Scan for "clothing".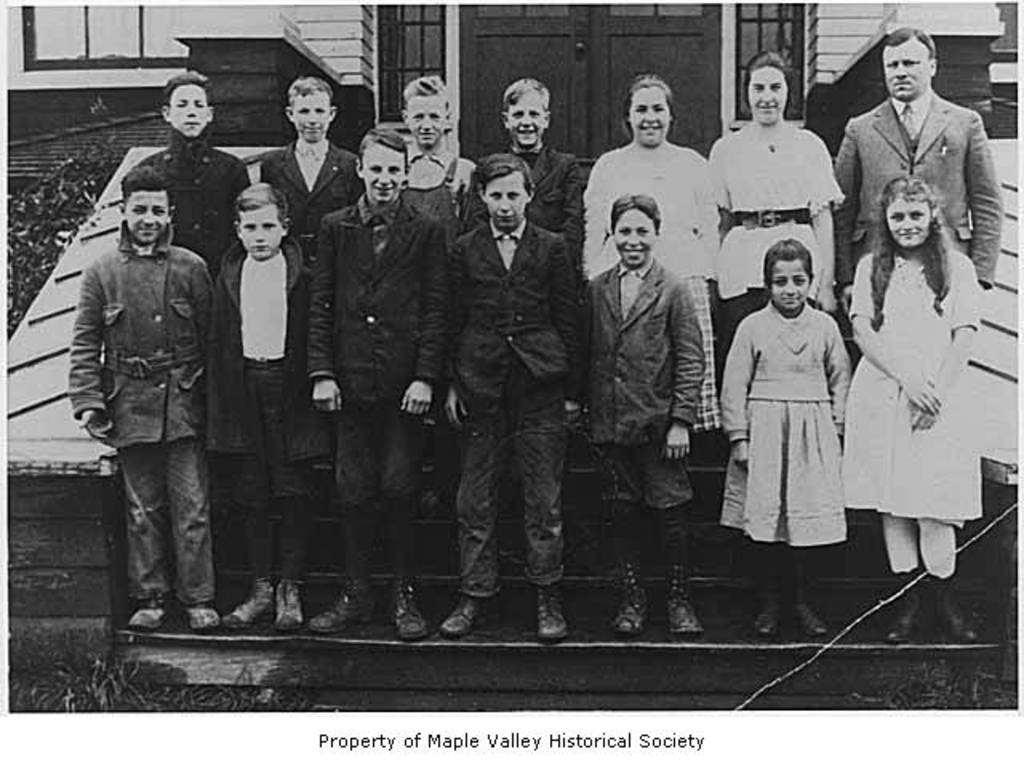
Scan result: <region>75, 234, 219, 621</region>.
